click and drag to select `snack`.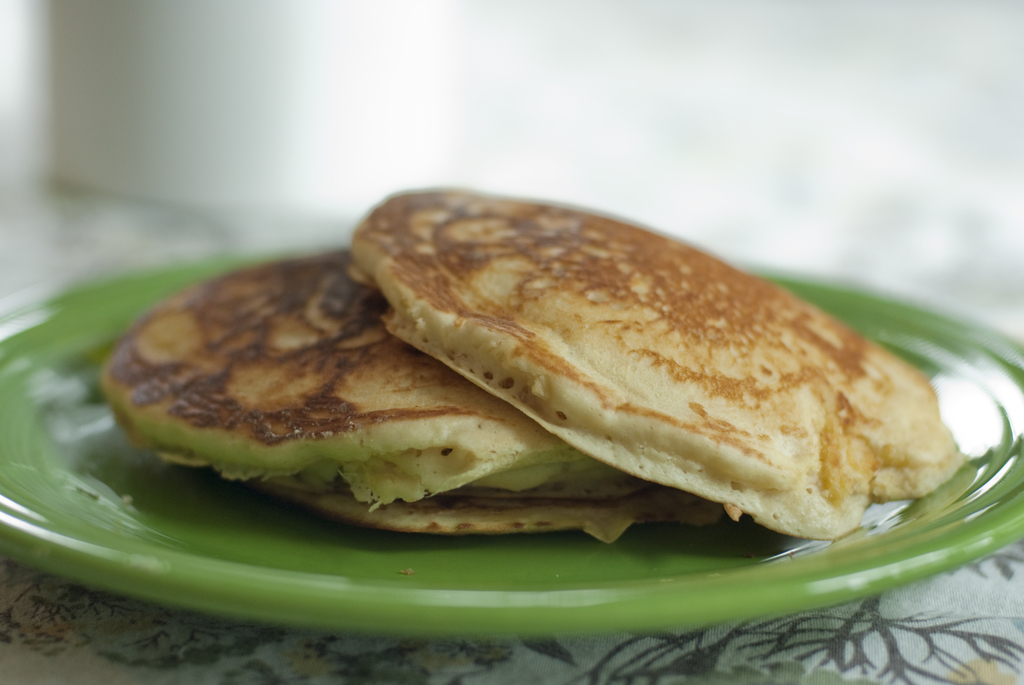
Selection: [x1=278, y1=478, x2=724, y2=549].
